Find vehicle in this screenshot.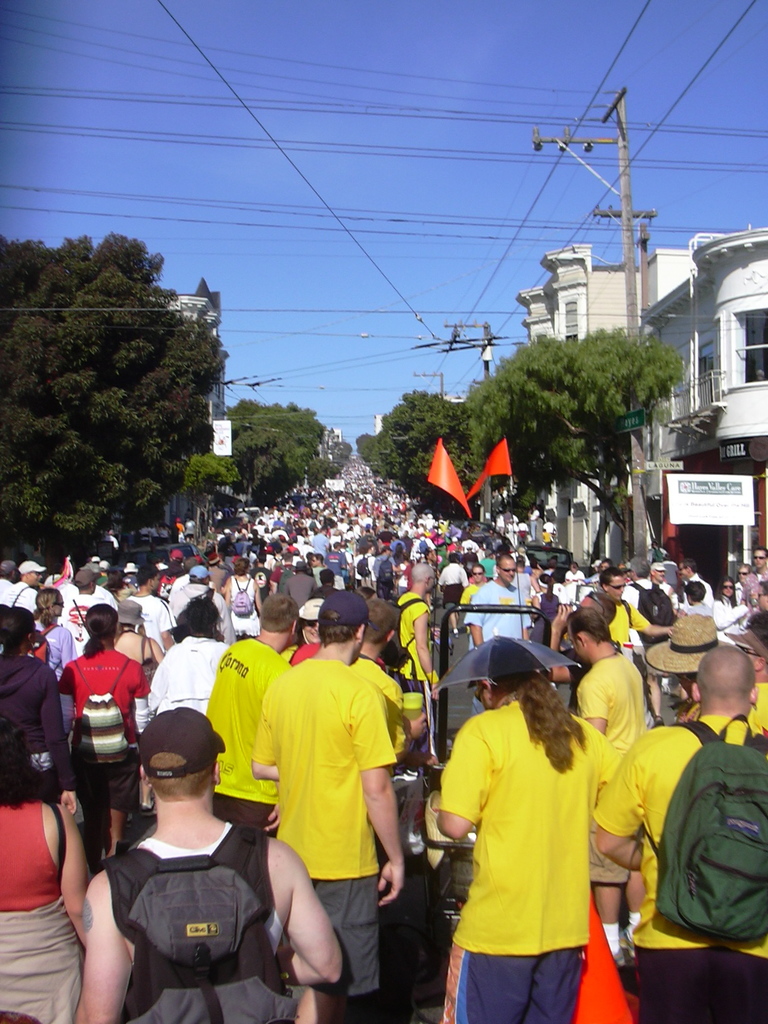
The bounding box for vehicle is left=111, top=545, right=198, bottom=577.
